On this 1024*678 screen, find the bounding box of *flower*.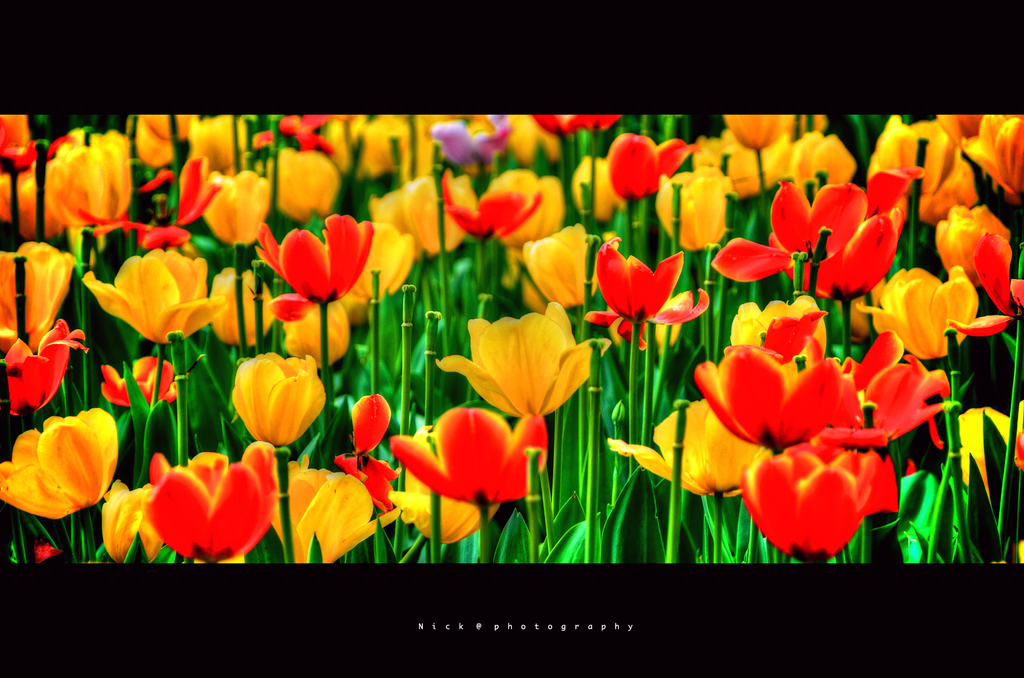
Bounding box: 210 265 271 344.
